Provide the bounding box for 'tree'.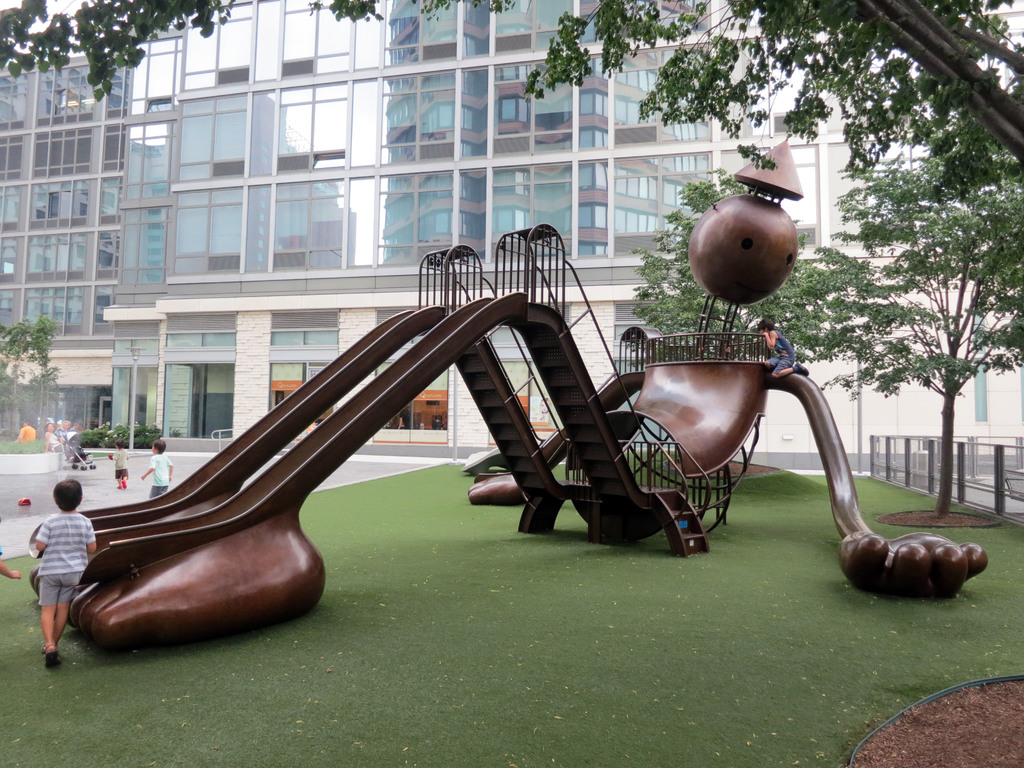
left=0, top=0, right=1023, bottom=184.
